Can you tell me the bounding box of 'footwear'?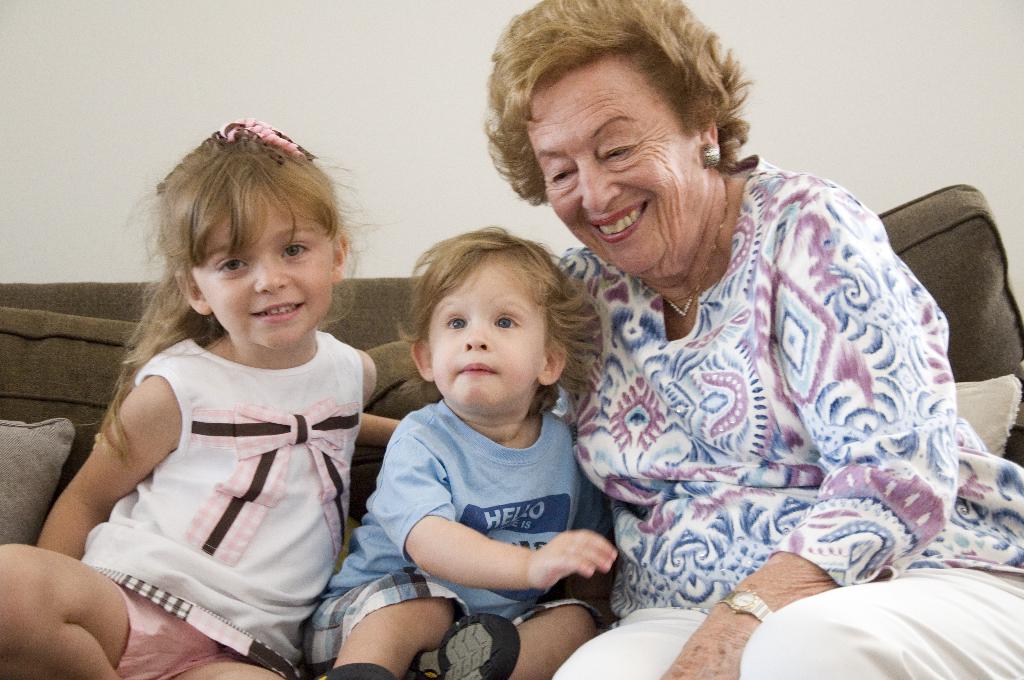
410 611 523 679.
